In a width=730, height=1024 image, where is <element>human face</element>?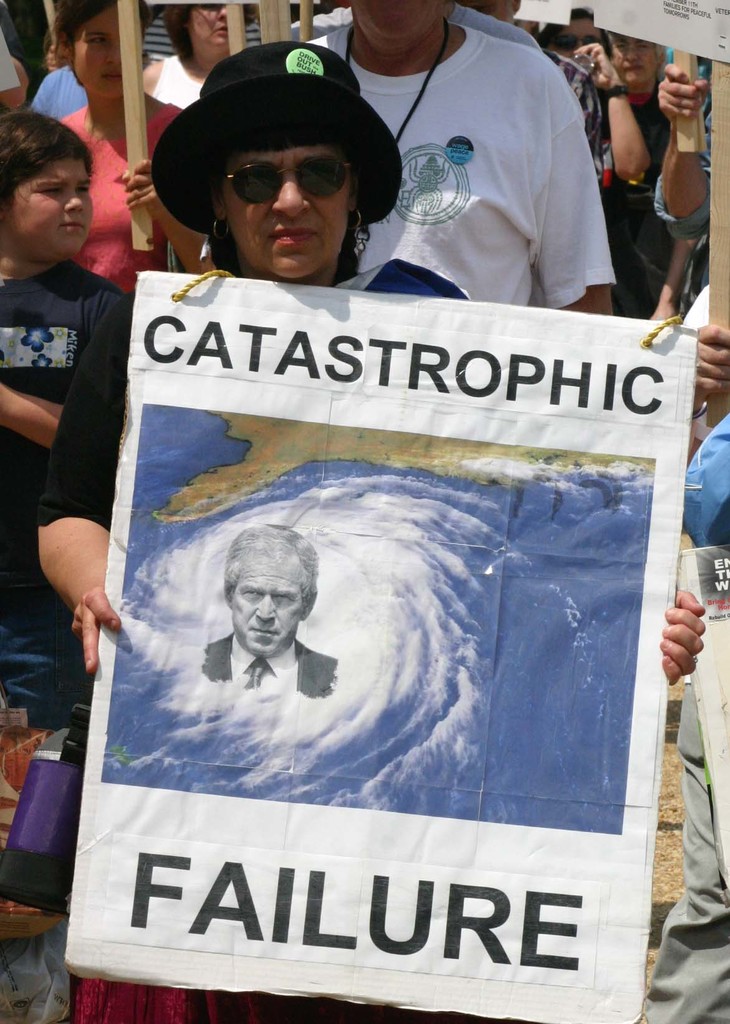
box=[613, 33, 656, 81].
